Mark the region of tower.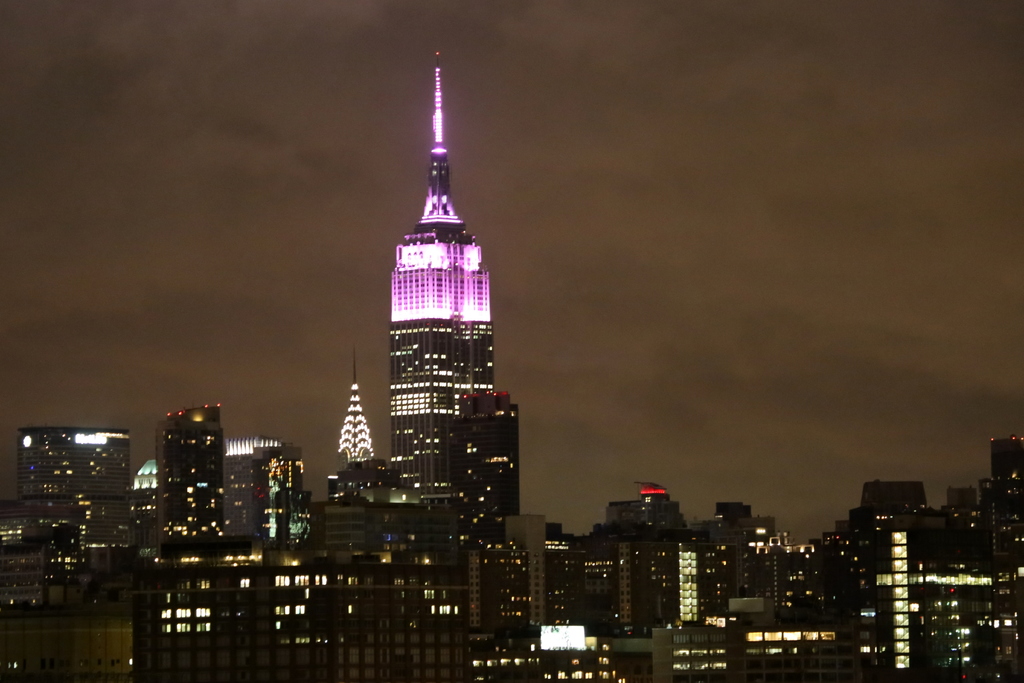
Region: l=476, t=394, r=522, b=523.
